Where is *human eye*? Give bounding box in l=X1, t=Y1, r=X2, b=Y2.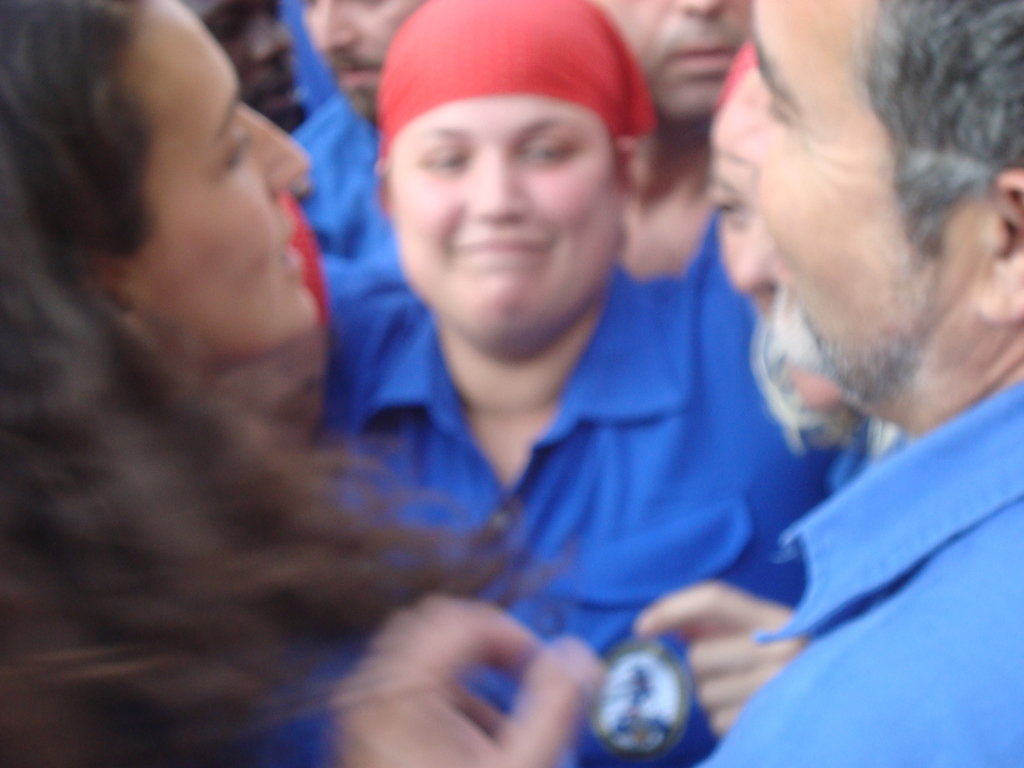
l=522, t=132, r=578, b=168.
